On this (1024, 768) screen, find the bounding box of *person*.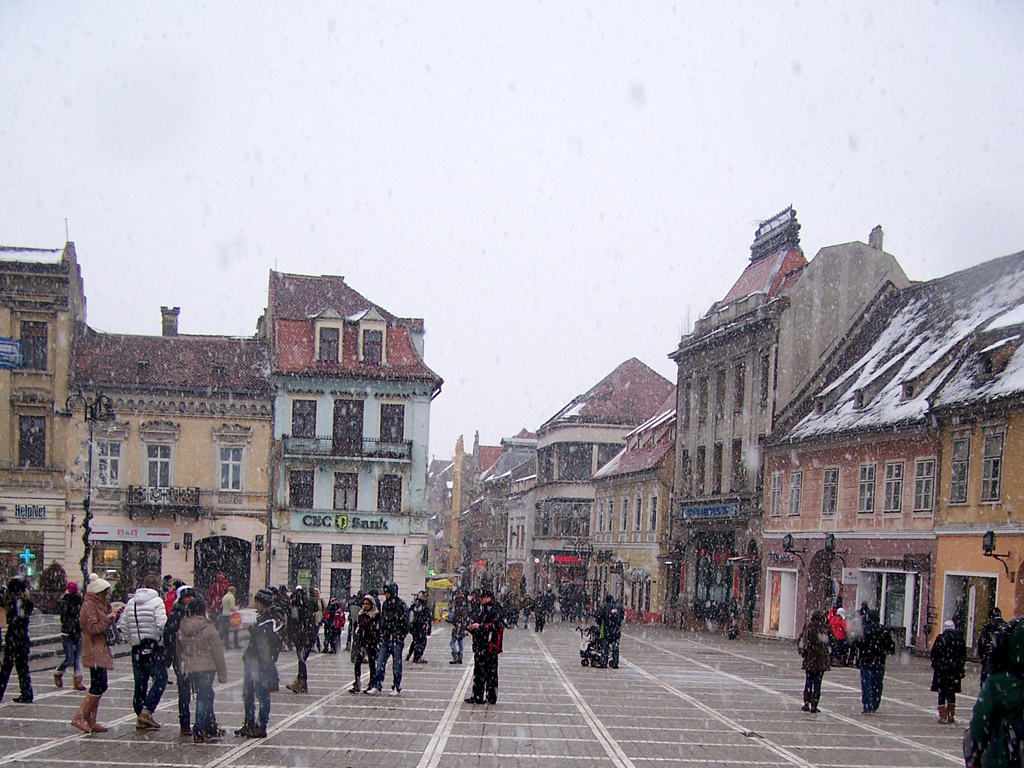
Bounding box: detection(362, 576, 406, 694).
